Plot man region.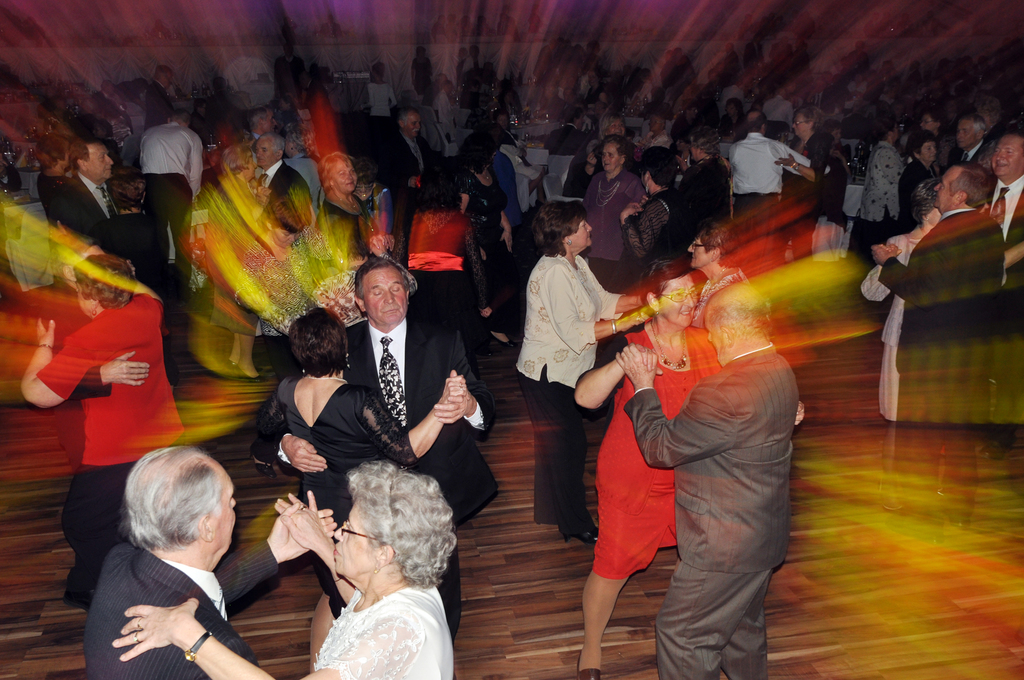
Plotted at BBox(396, 108, 441, 218).
